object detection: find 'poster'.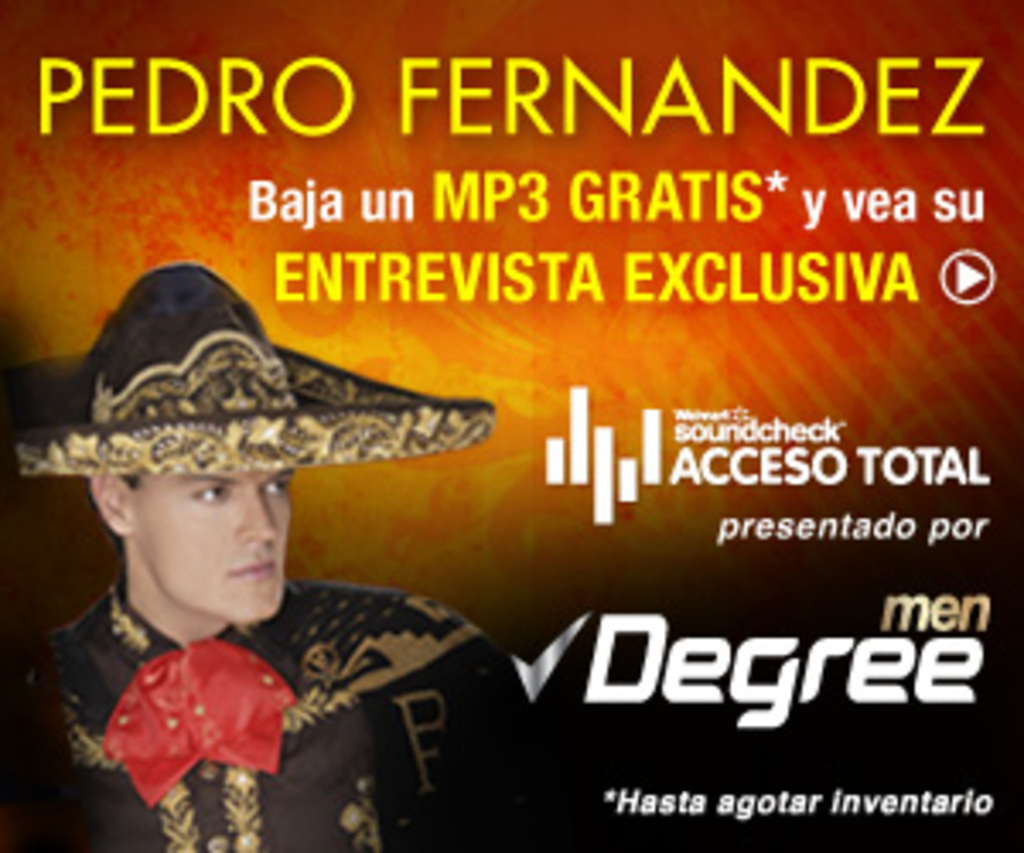
locate(0, 0, 1021, 850).
